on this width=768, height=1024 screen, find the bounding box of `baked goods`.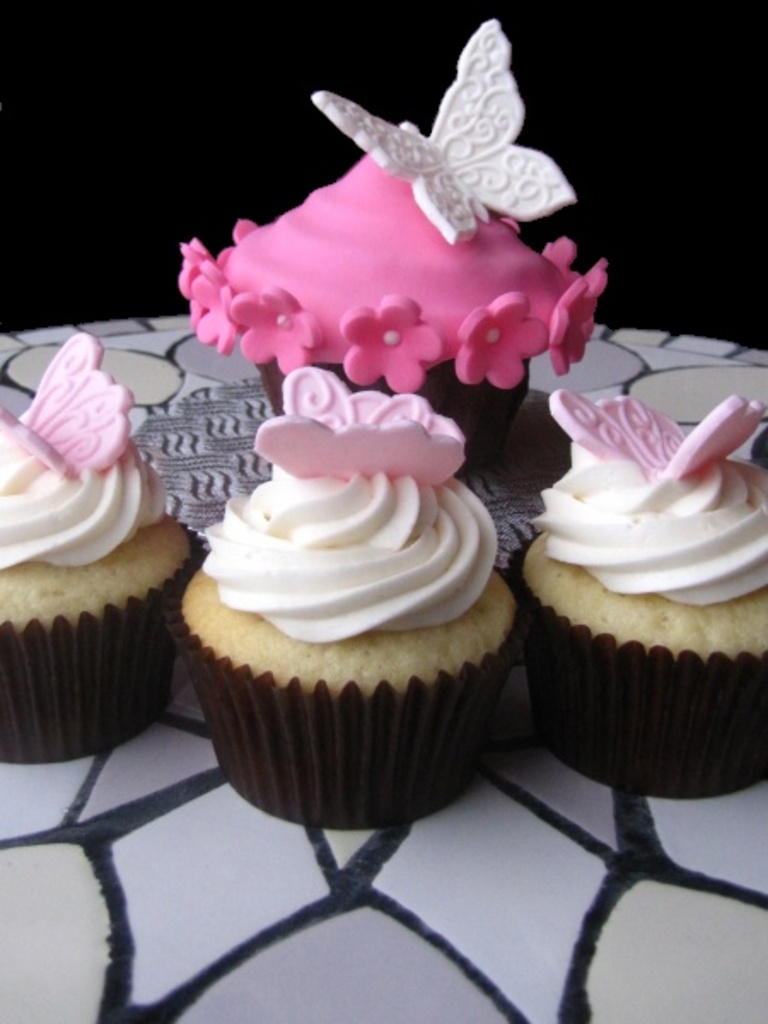
Bounding box: locate(159, 367, 539, 833).
